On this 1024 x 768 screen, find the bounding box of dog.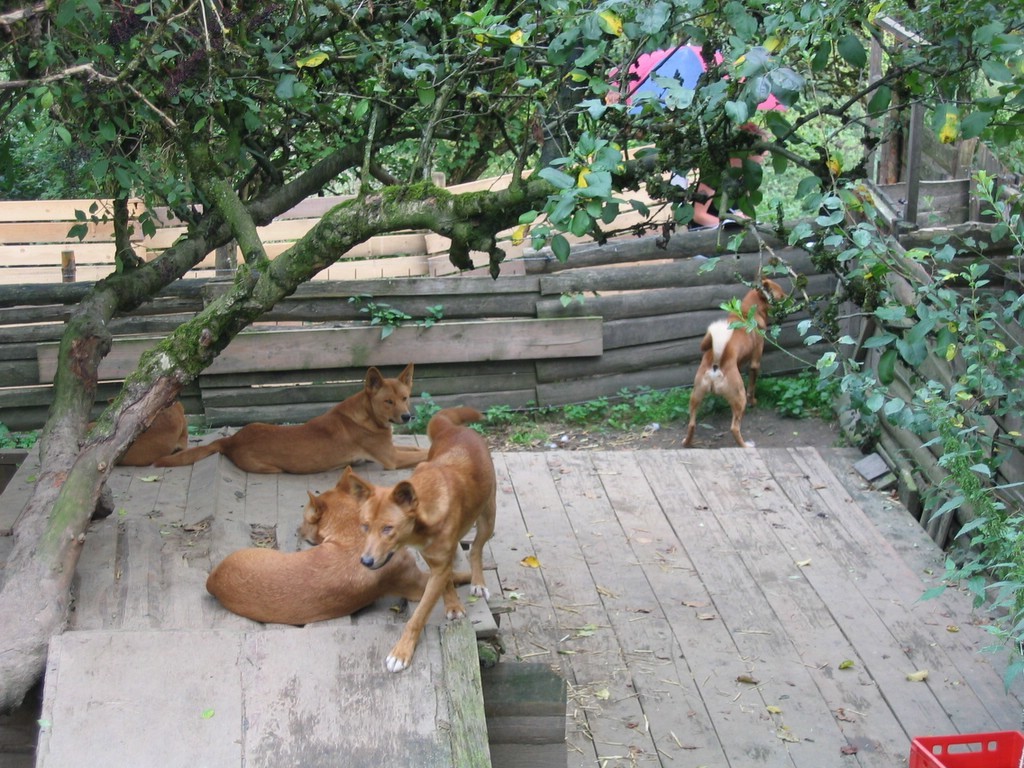
Bounding box: box(202, 467, 476, 626).
